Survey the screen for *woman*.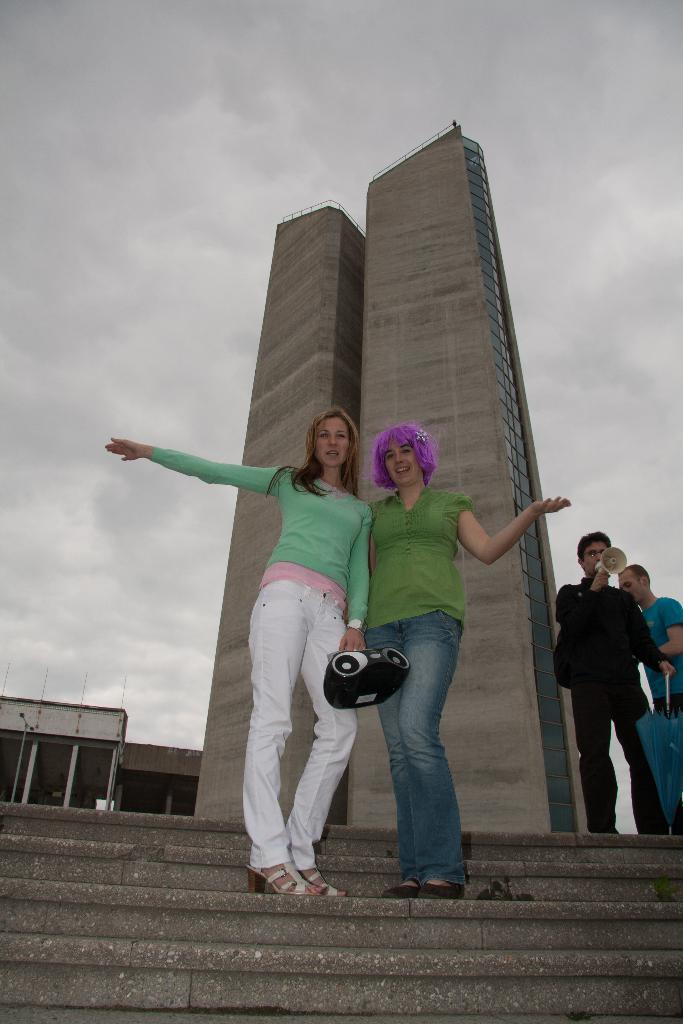
Survey found: x1=101, y1=406, x2=372, y2=896.
